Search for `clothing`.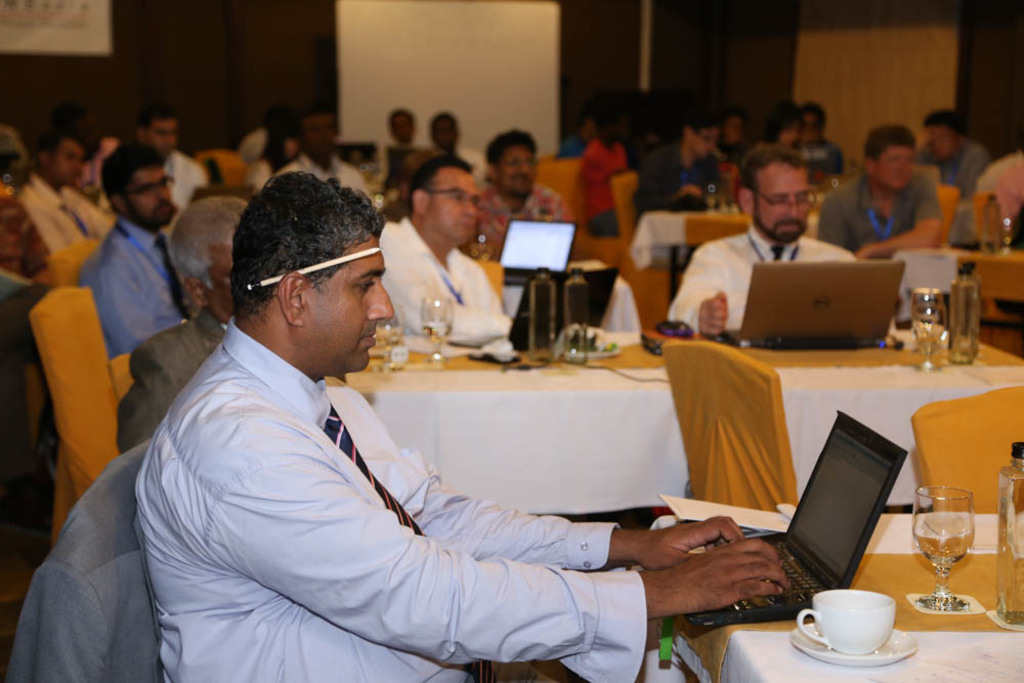
Found at pyautogui.locateOnScreen(556, 133, 591, 162).
